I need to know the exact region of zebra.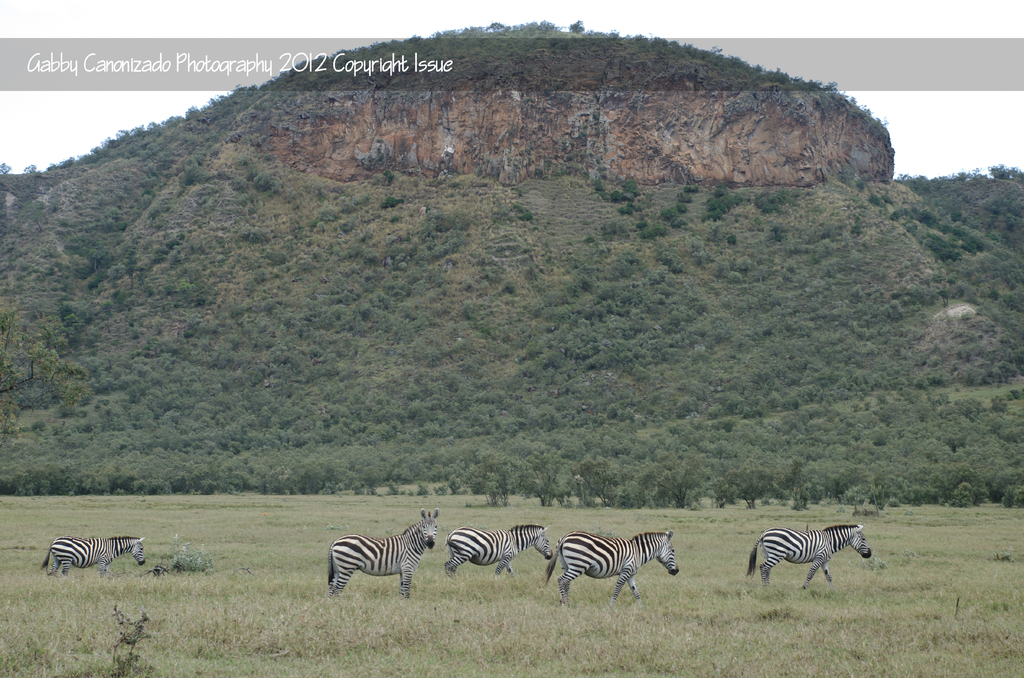
Region: (left=38, top=533, right=149, bottom=579).
